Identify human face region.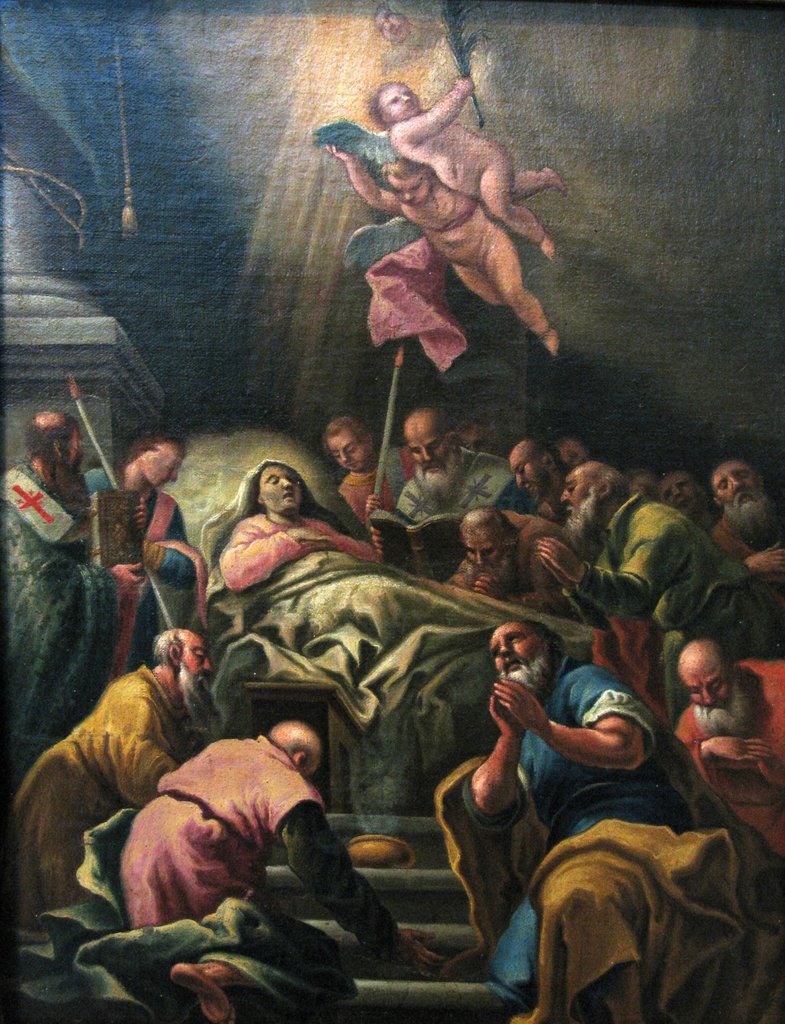
Region: [408, 420, 449, 494].
